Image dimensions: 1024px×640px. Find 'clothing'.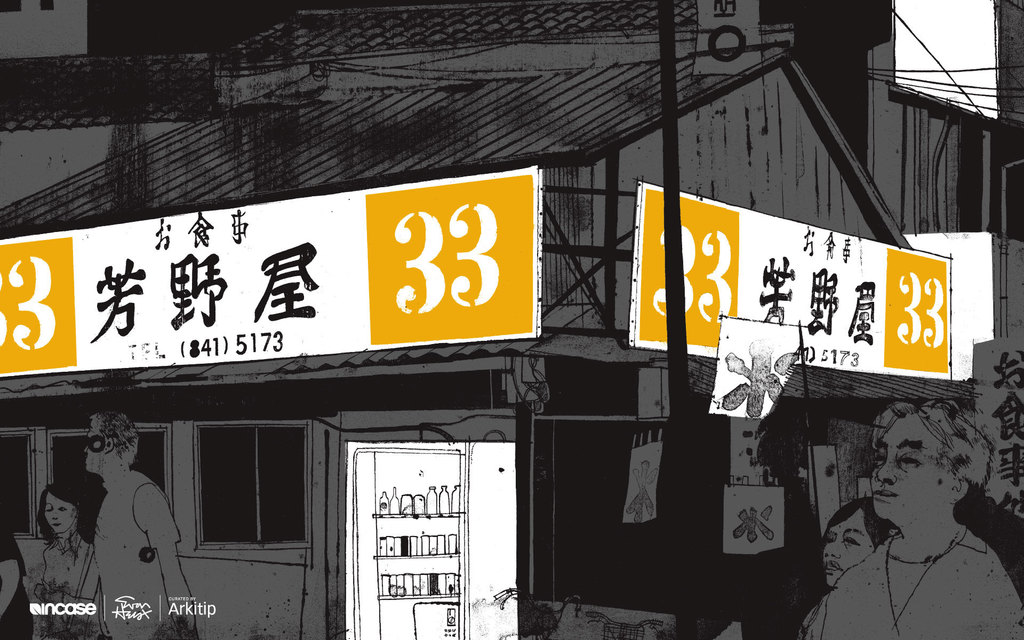
locate(798, 520, 1023, 639).
